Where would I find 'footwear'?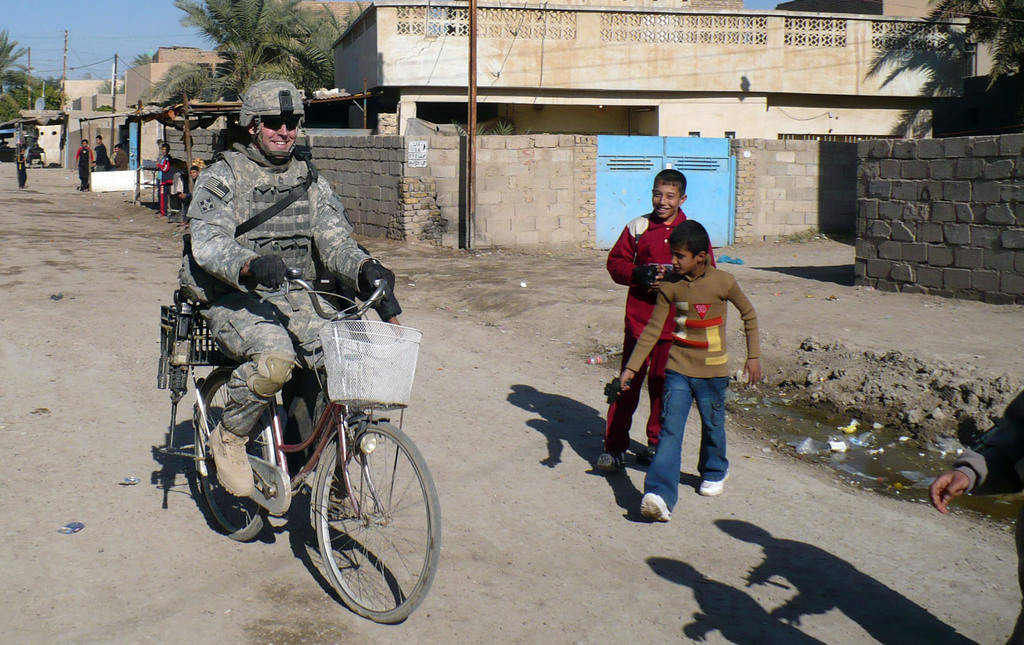
At (left=593, top=454, right=631, bottom=475).
